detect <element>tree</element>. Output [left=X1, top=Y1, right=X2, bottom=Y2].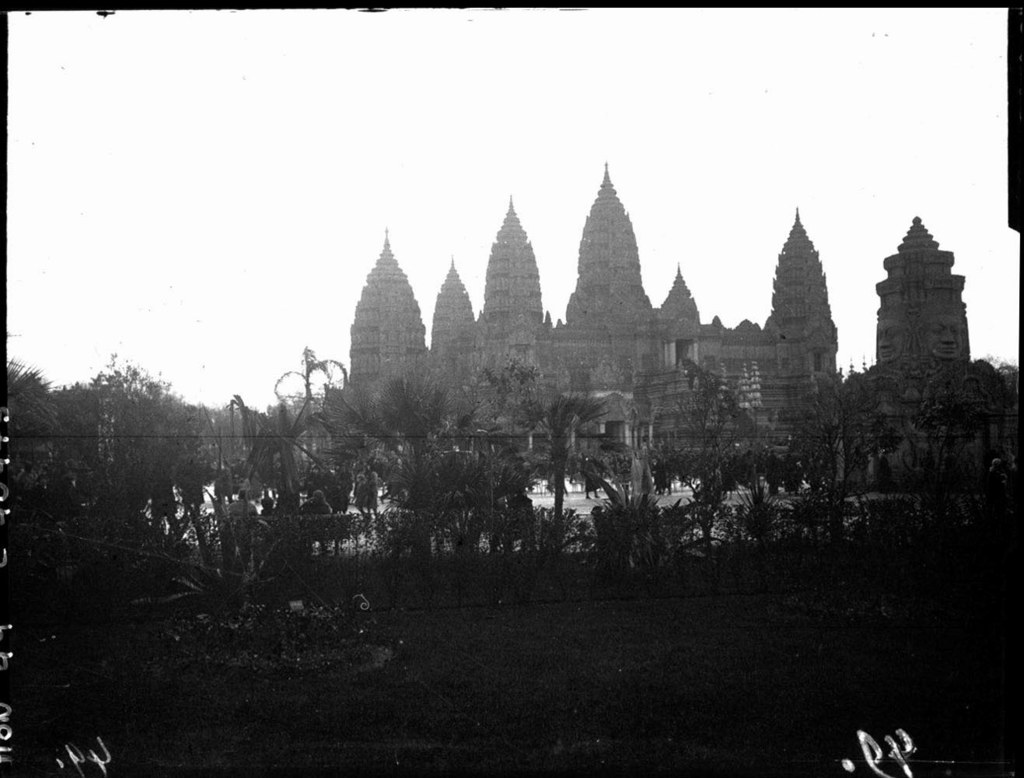
[left=640, top=436, right=727, bottom=541].
